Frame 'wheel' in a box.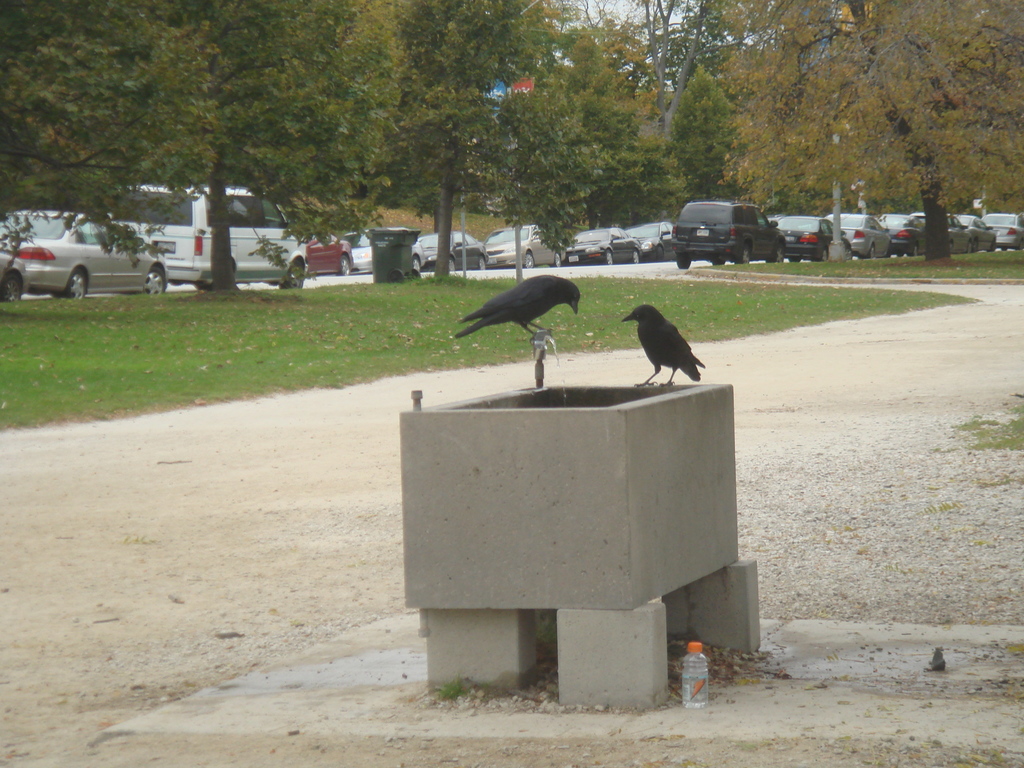
BBox(0, 273, 22, 307).
